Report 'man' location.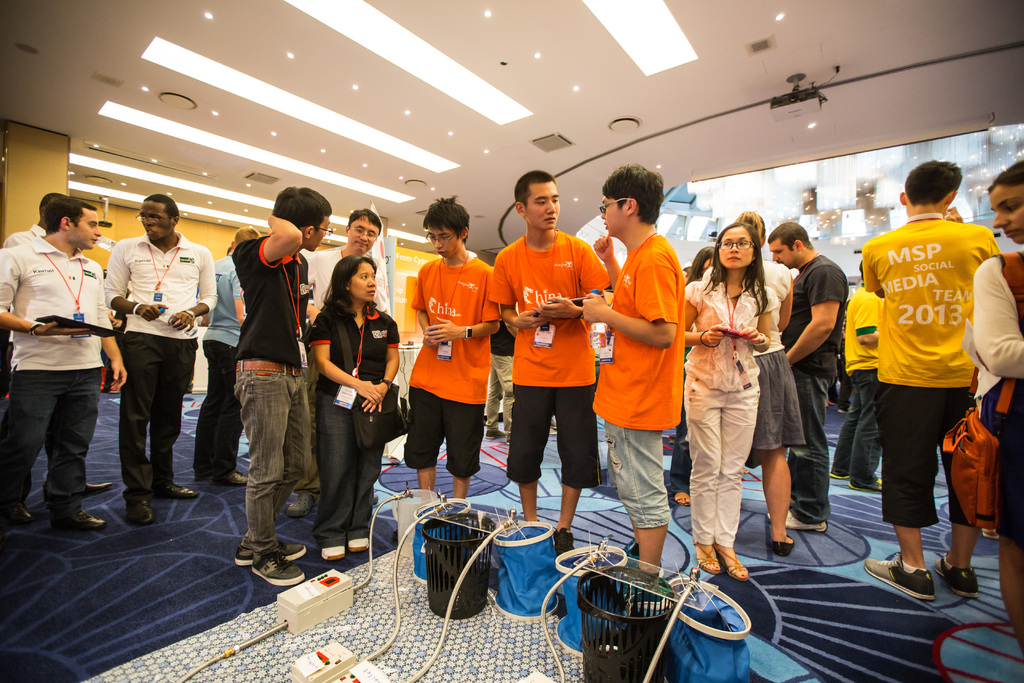
Report: bbox(488, 172, 606, 555).
